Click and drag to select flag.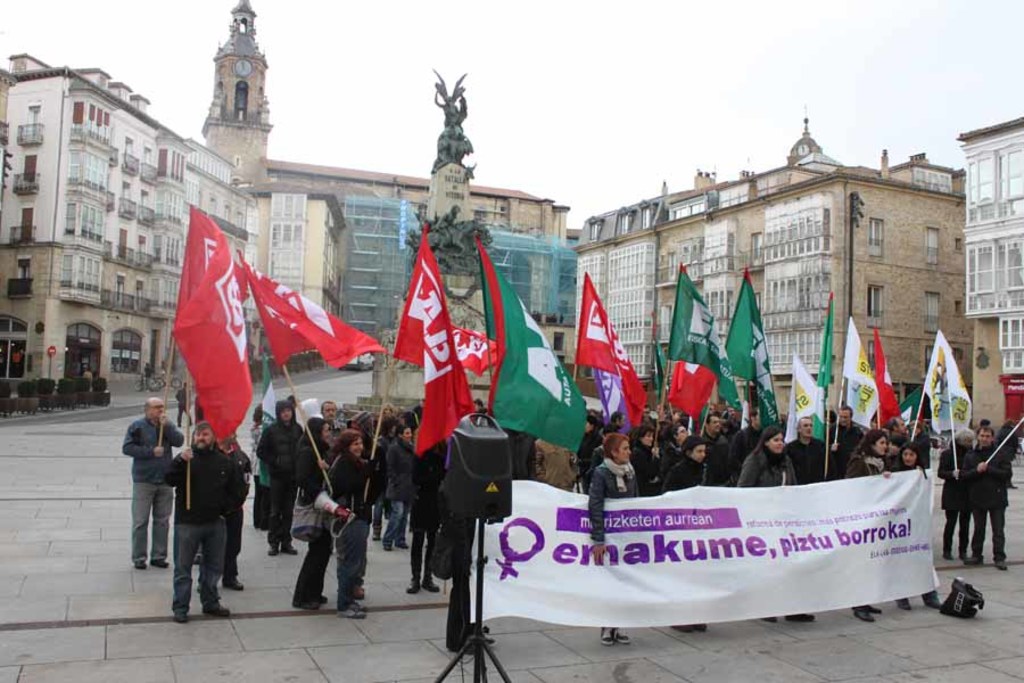
Selection: {"x1": 717, "y1": 274, "x2": 778, "y2": 435}.
